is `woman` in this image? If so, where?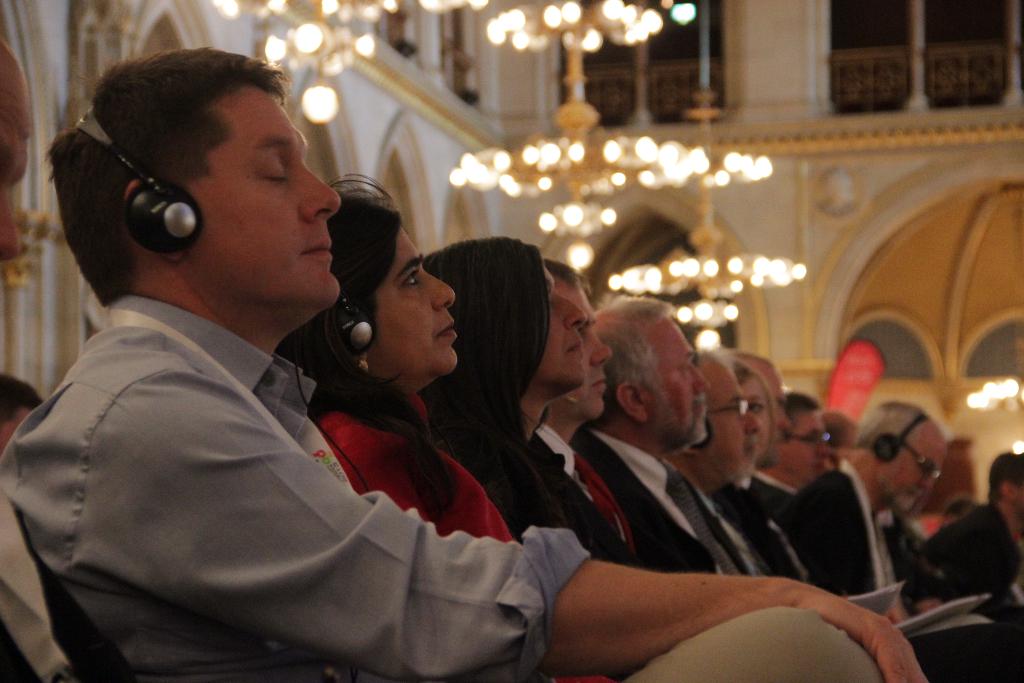
Yes, at bbox=[269, 169, 623, 682].
